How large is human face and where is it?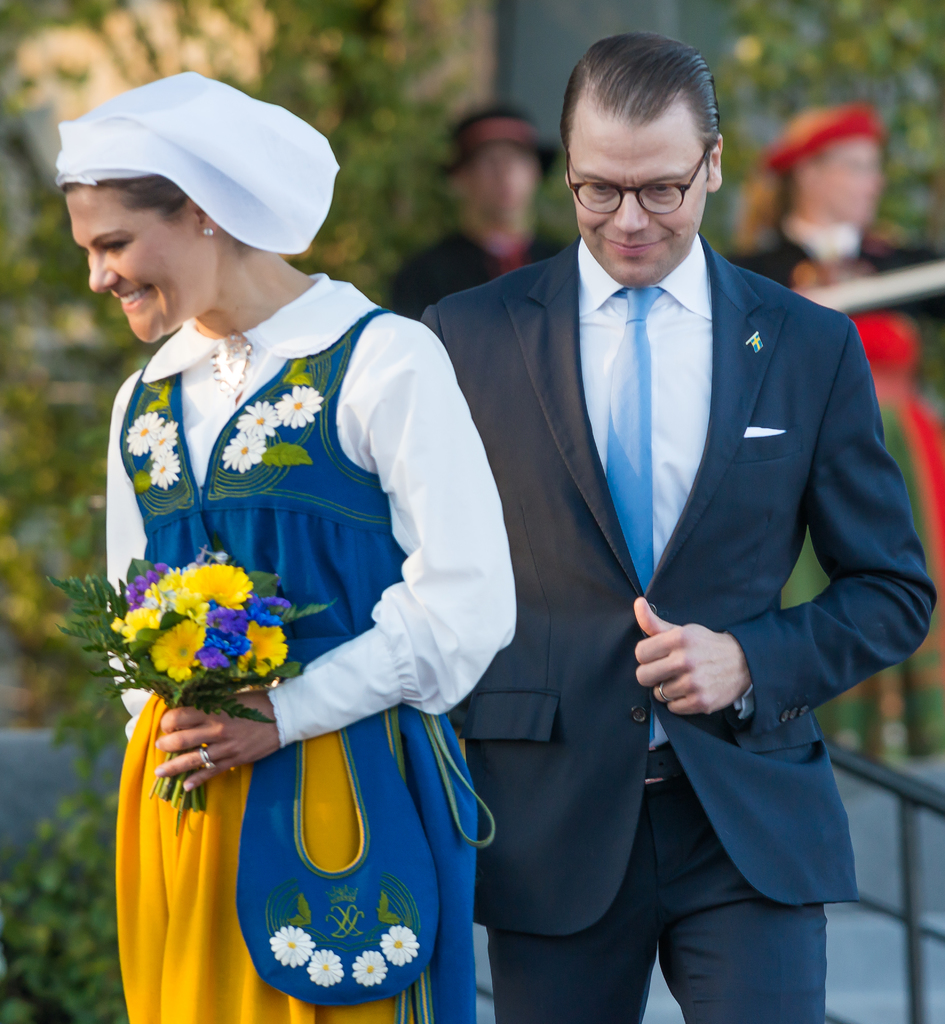
Bounding box: (575,111,710,281).
